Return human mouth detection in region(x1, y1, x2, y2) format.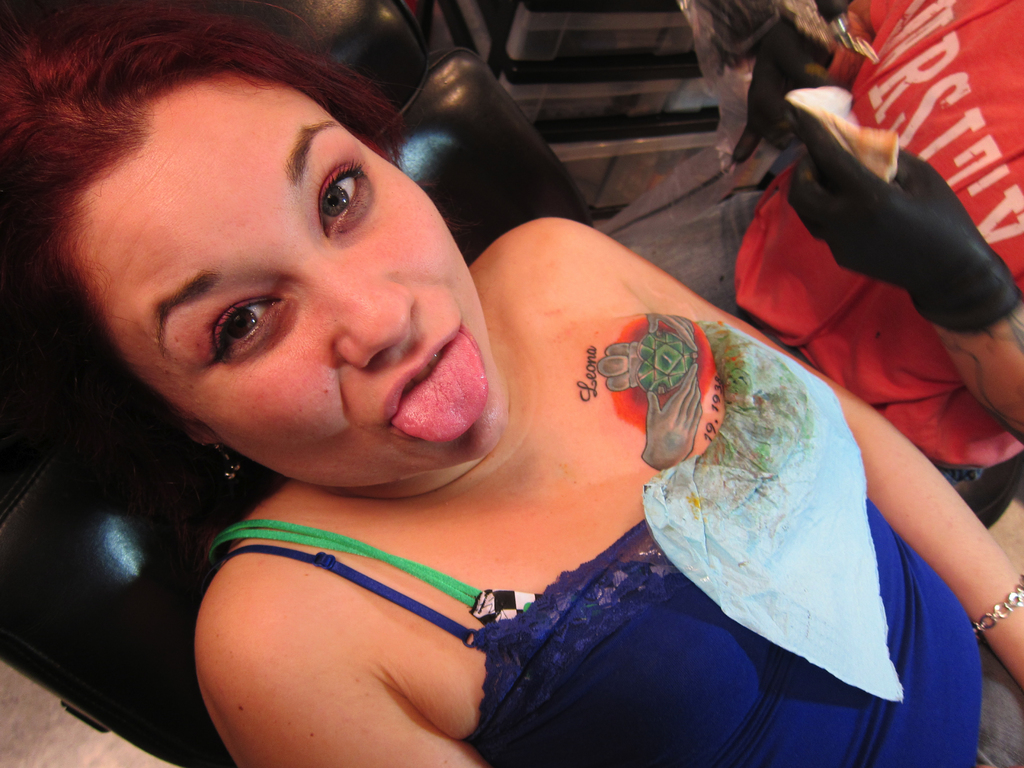
region(380, 323, 490, 442).
